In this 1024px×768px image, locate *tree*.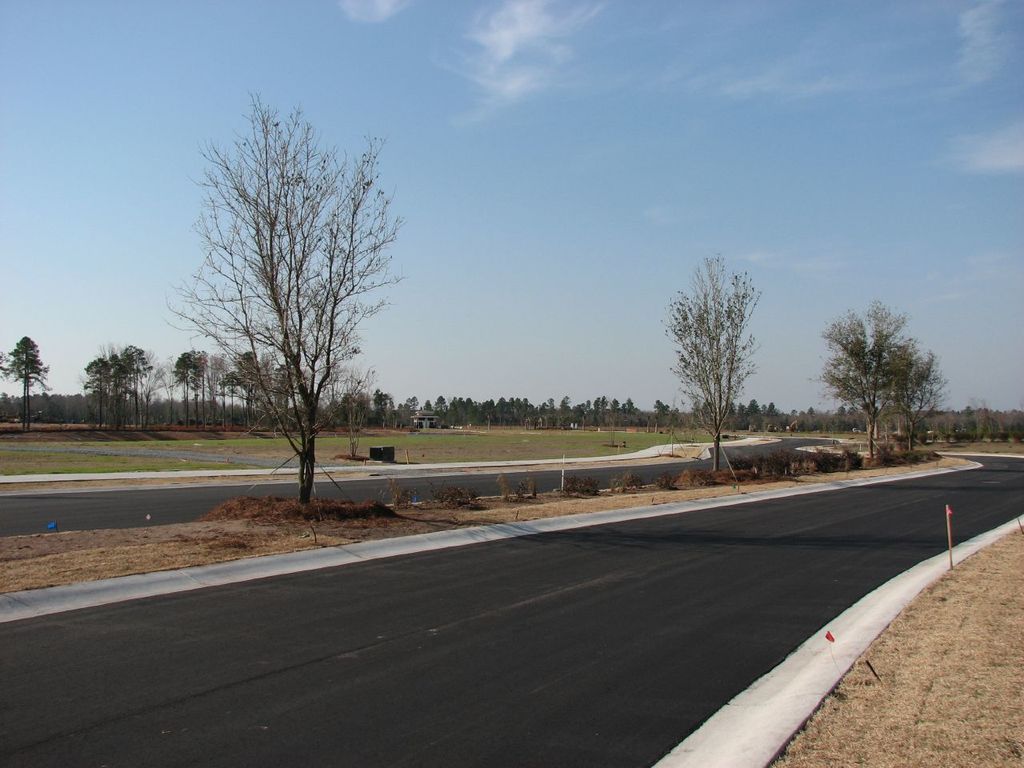
Bounding box: 649/397/672/418.
